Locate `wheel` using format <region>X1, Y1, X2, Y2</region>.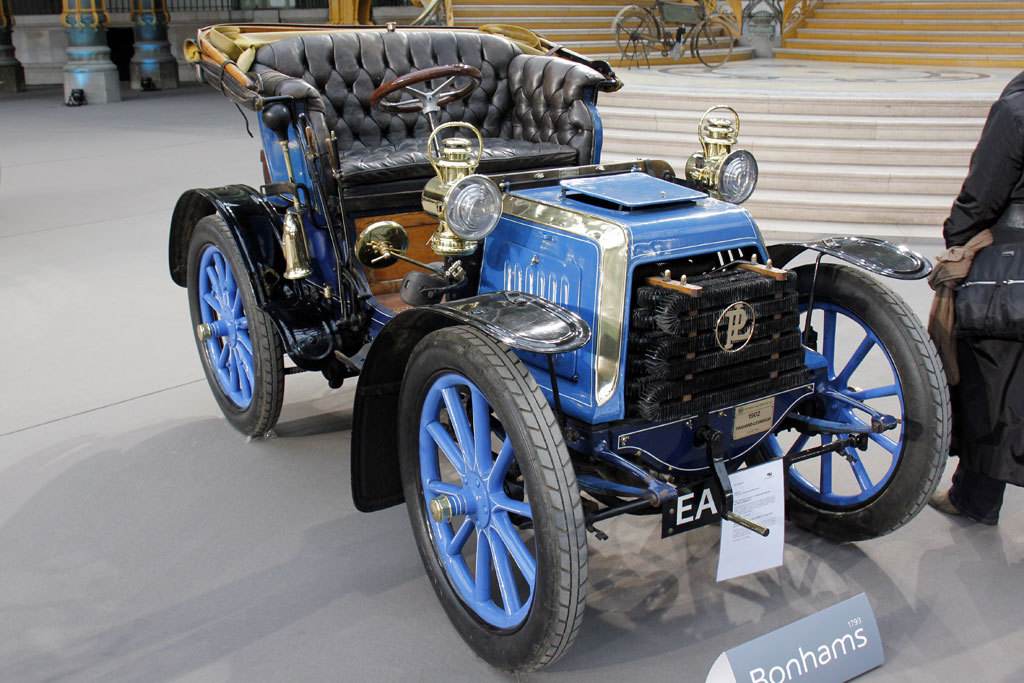
<region>371, 66, 481, 115</region>.
